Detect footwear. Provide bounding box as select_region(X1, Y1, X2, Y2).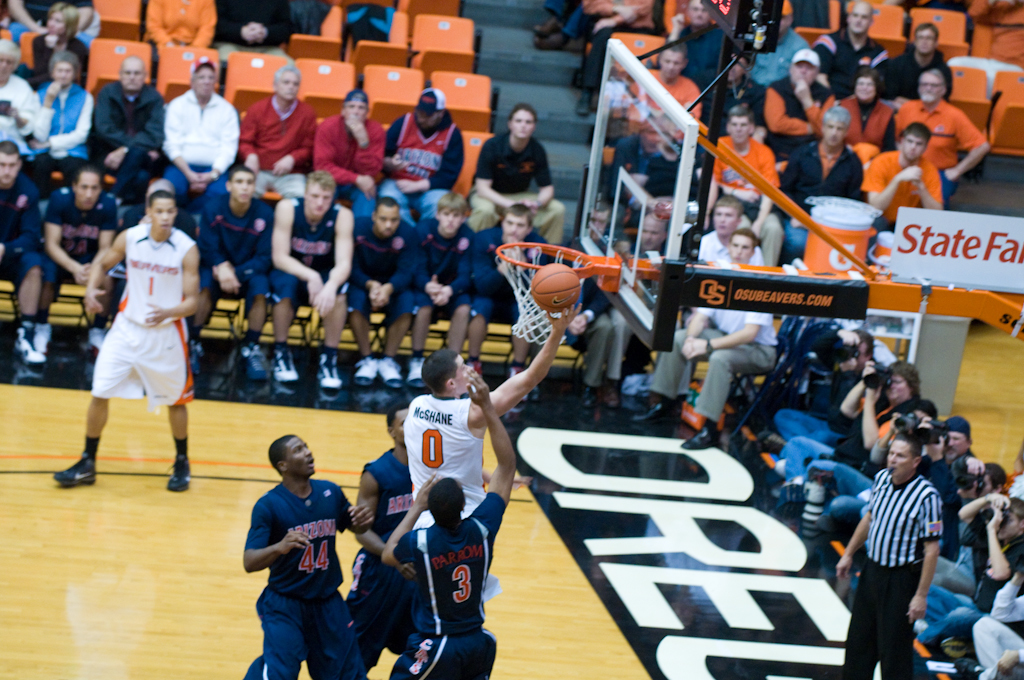
select_region(167, 454, 191, 490).
